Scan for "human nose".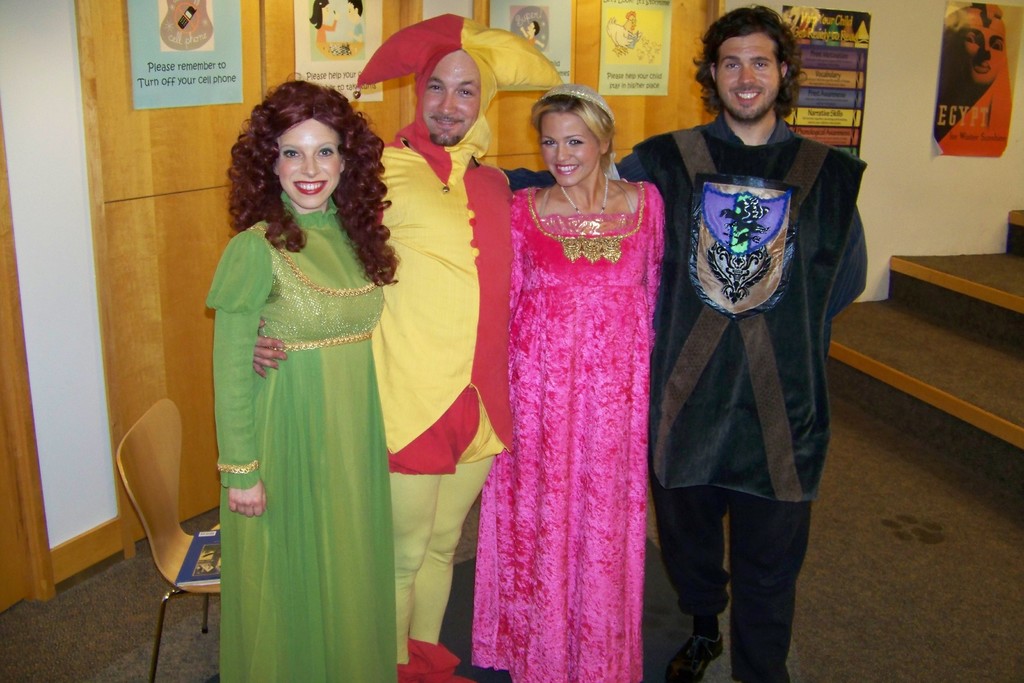
Scan result: [x1=556, y1=142, x2=570, y2=162].
